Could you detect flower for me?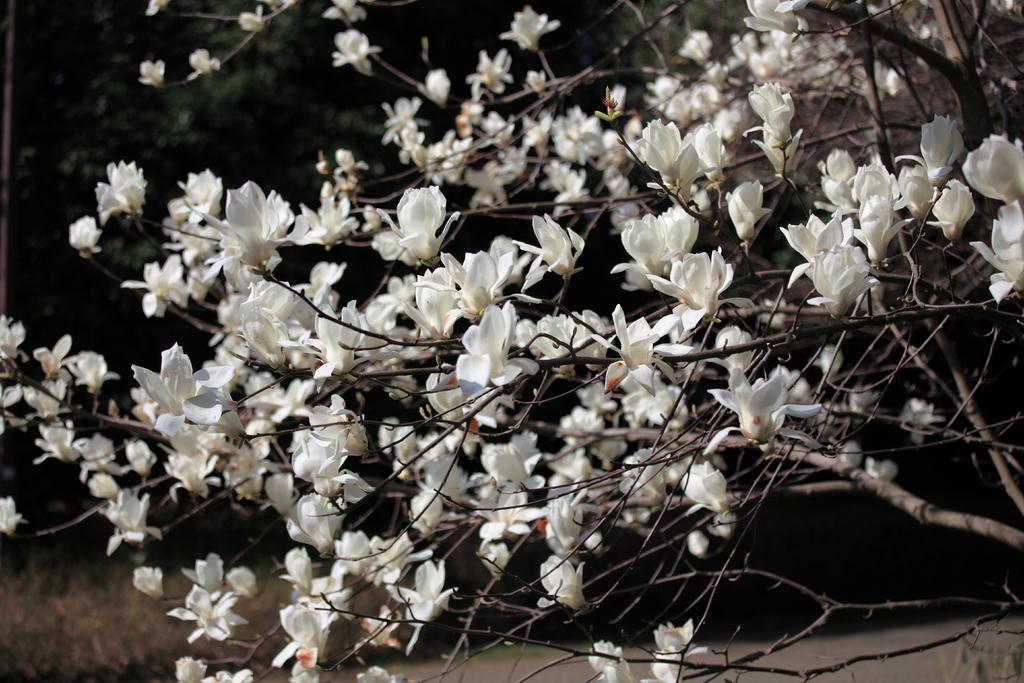
Detection result: <region>283, 304, 371, 383</region>.
